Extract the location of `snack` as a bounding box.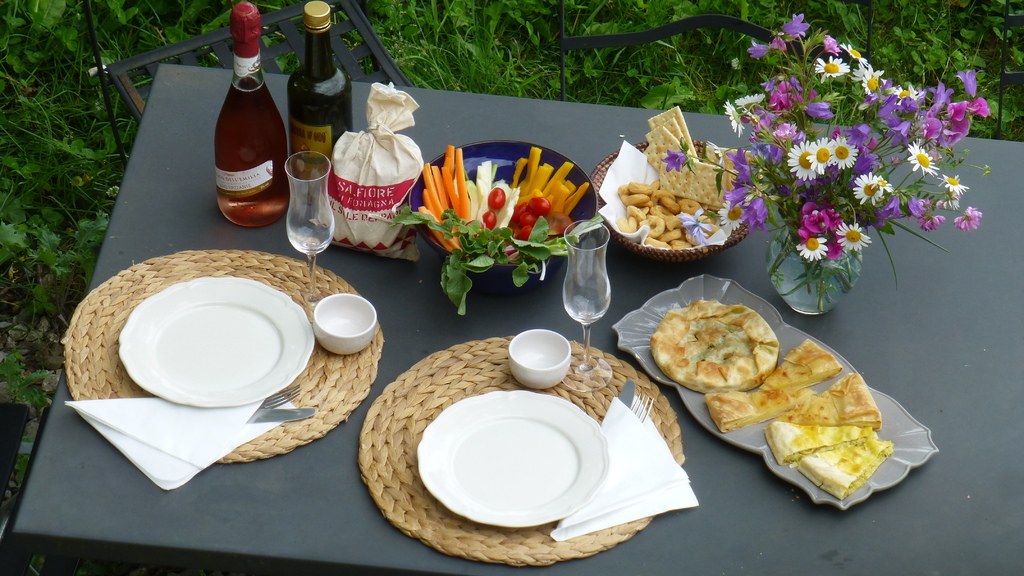
[659,298,785,391].
